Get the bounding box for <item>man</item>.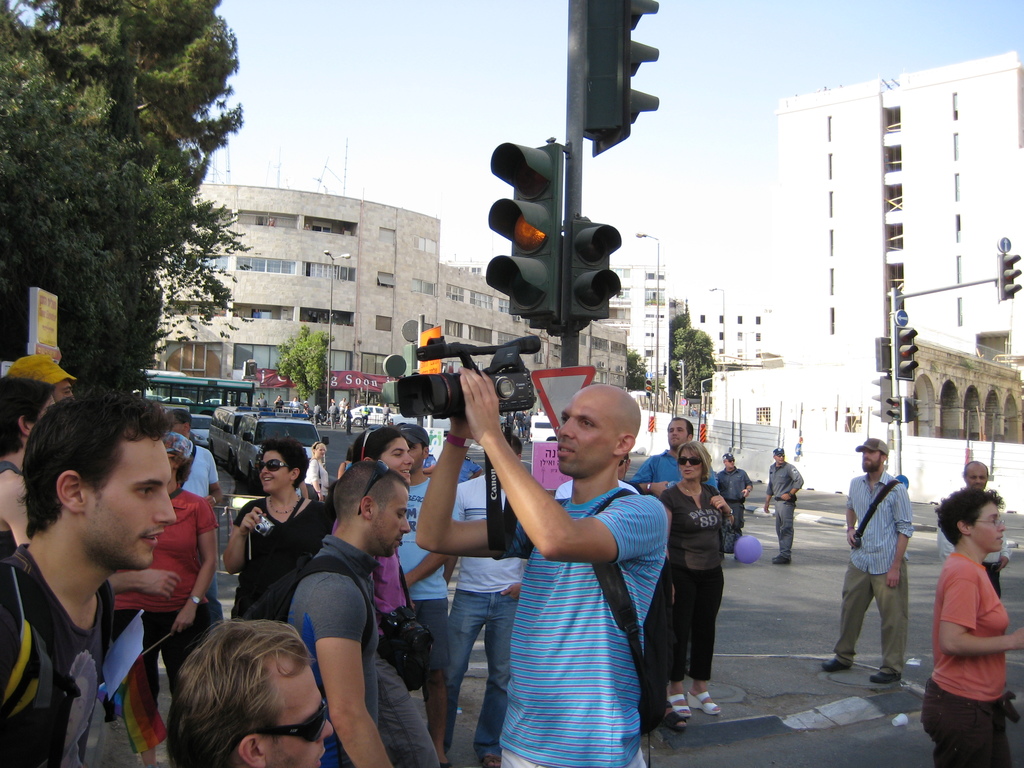
[left=381, top=403, right=392, bottom=425].
